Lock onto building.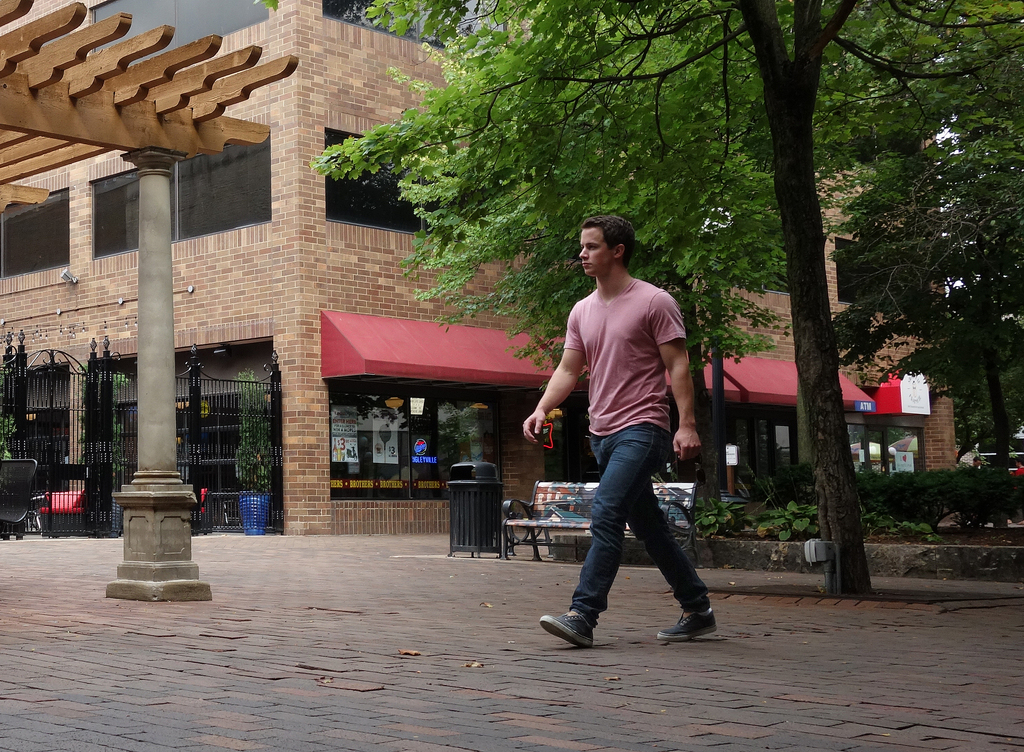
Locked: crop(0, 0, 953, 540).
